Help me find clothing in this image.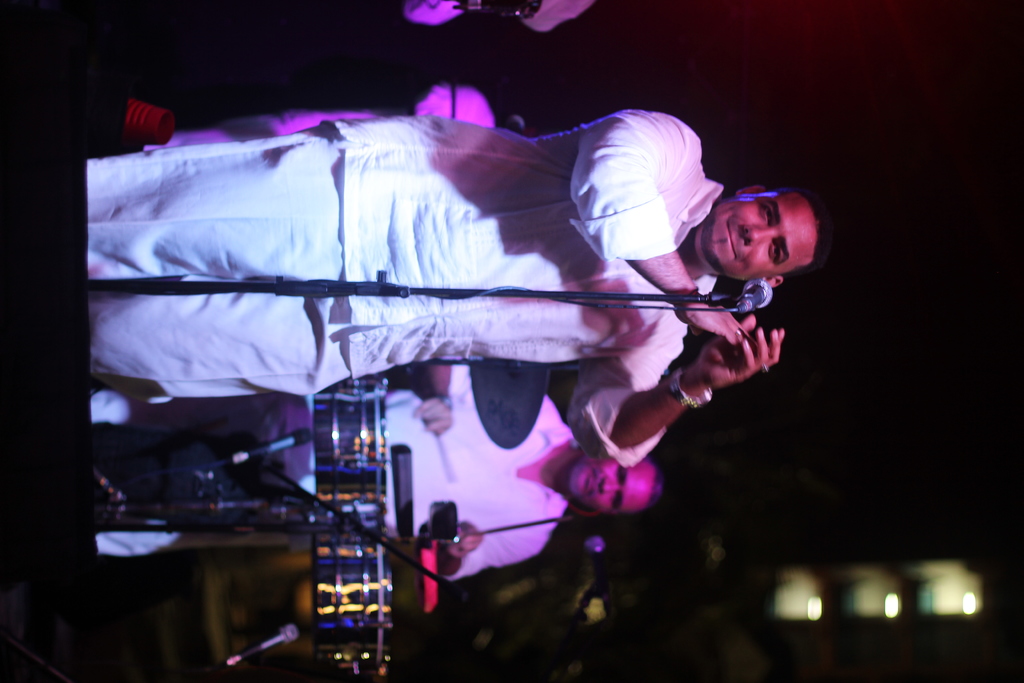
Found it: box(180, 99, 779, 409).
